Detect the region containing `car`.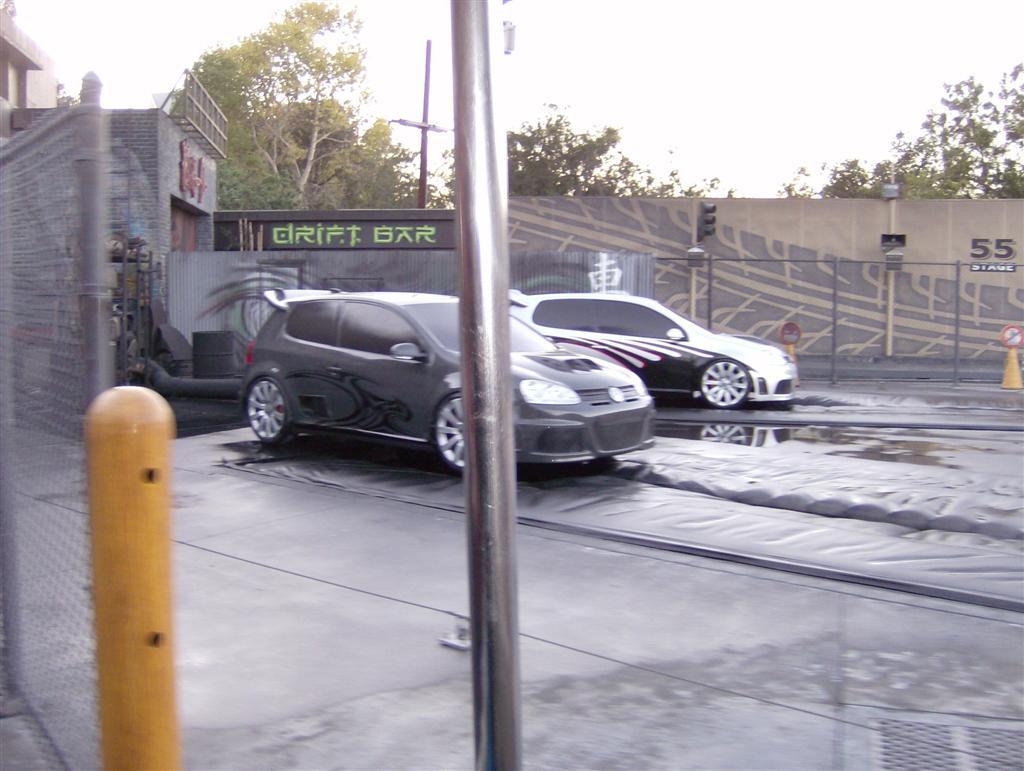
(x1=217, y1=280, x2=676, y2=484).
